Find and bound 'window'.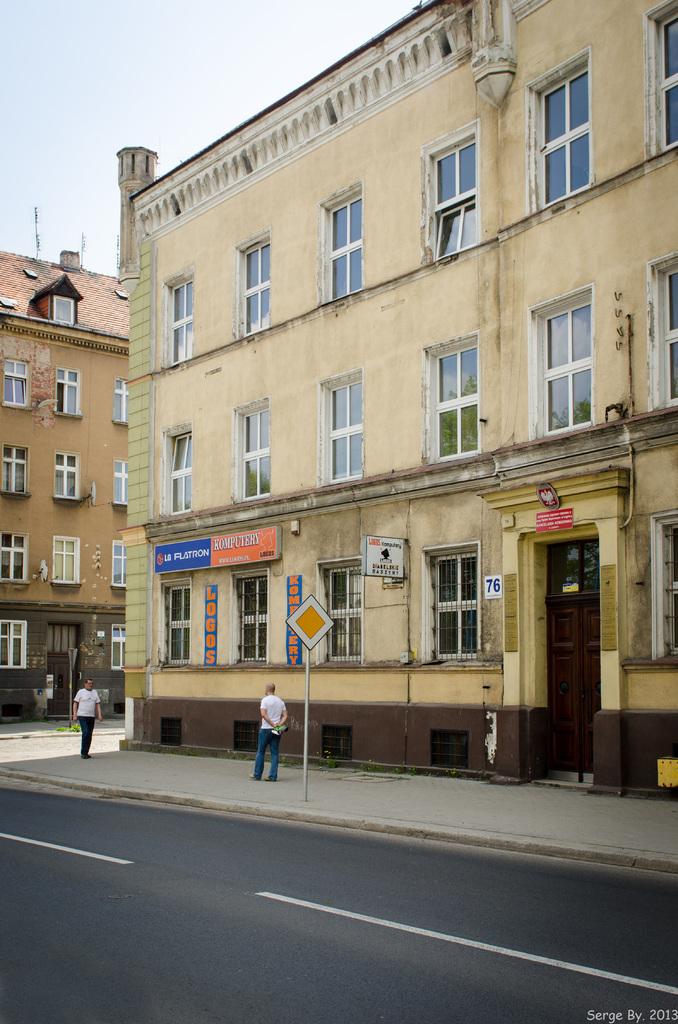
Bound: select_region(49, 373, 85, 415).
